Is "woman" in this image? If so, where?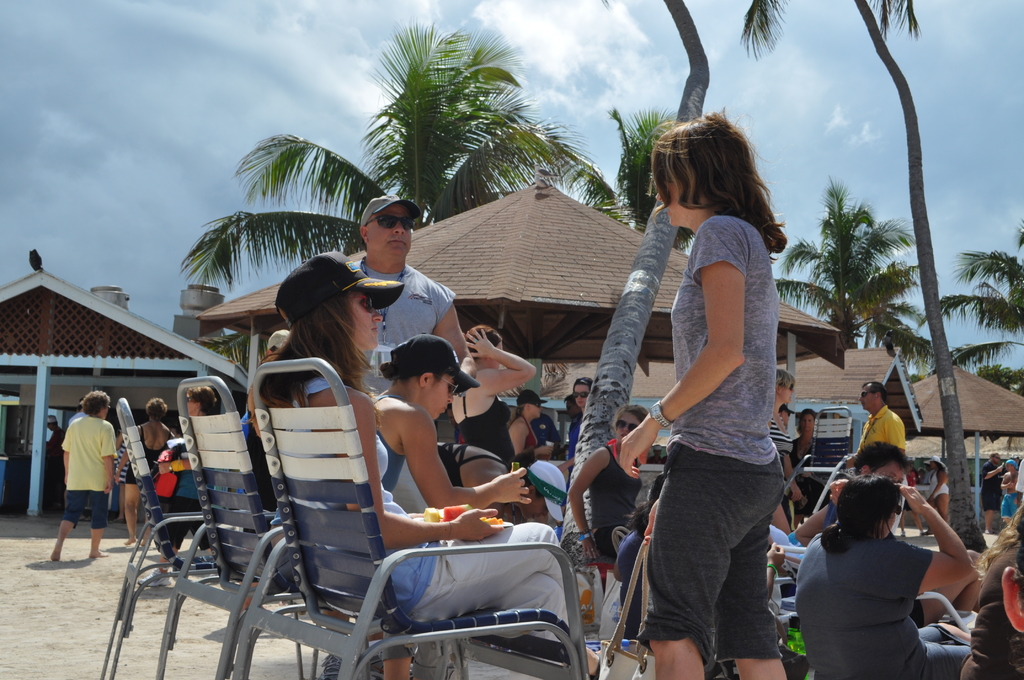
Yes, at box(620, 103, 787, 679).
